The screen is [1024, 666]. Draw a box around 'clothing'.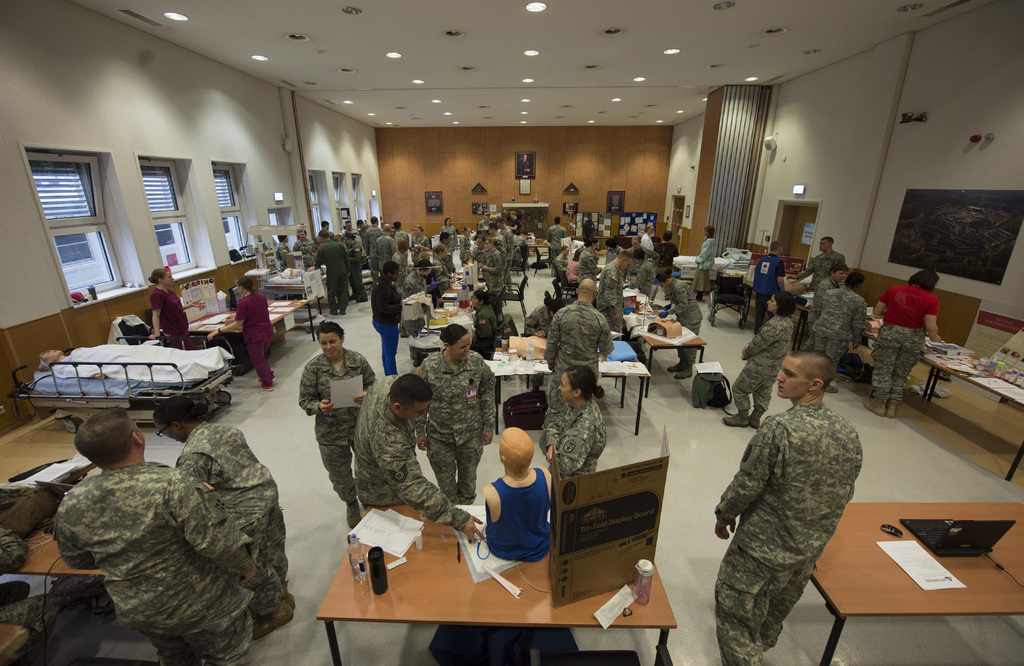
x1=410, y1=232, x2=429, y2=263.
